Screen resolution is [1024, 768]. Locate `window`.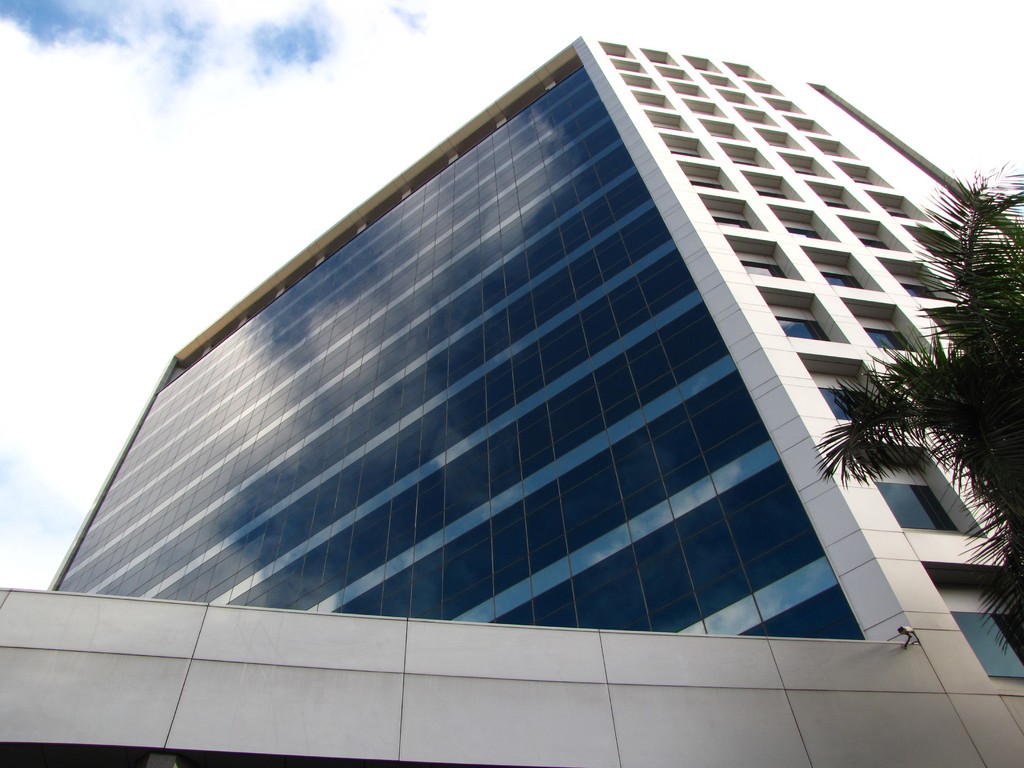
bbox=(696, 194, 769, 231).
